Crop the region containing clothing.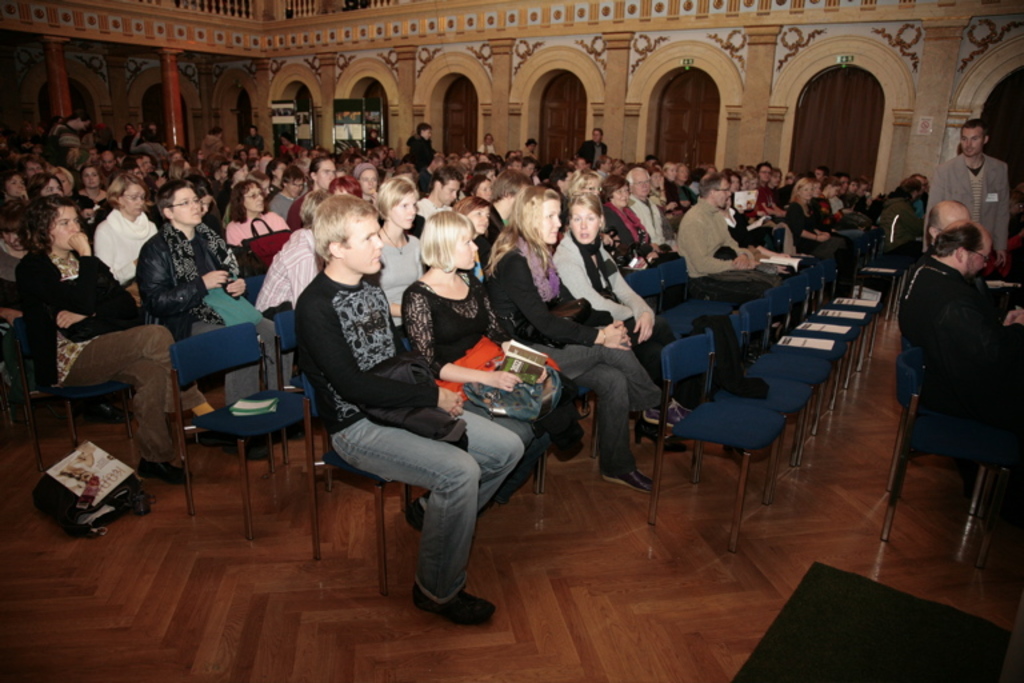
Crop region: {"x1": 720, "y1": 204, "x2": 783, "y2": 255}.
